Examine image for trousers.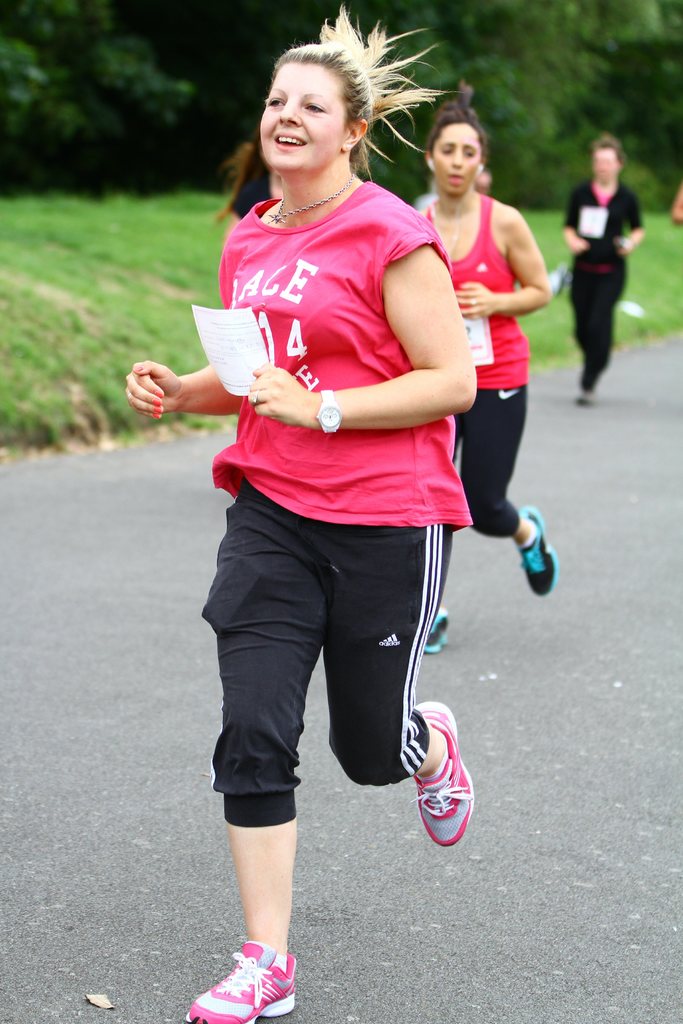
Examination result: select_region(566, 278, 630, 393).
